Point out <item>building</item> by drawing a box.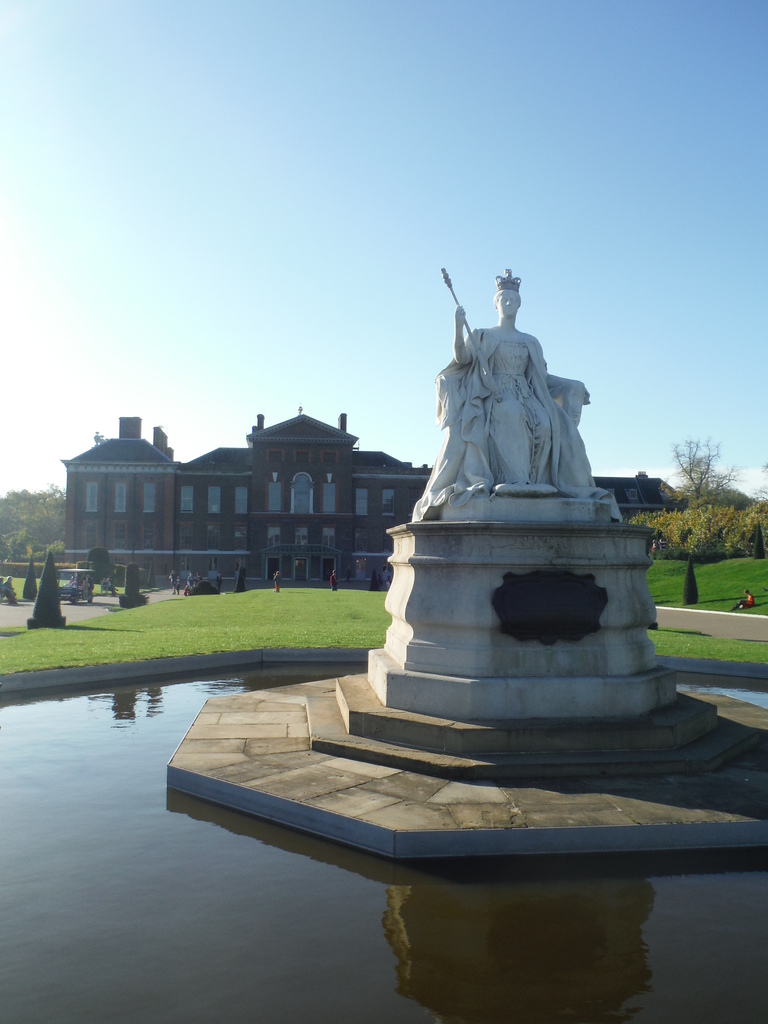
63,408,682,588.
